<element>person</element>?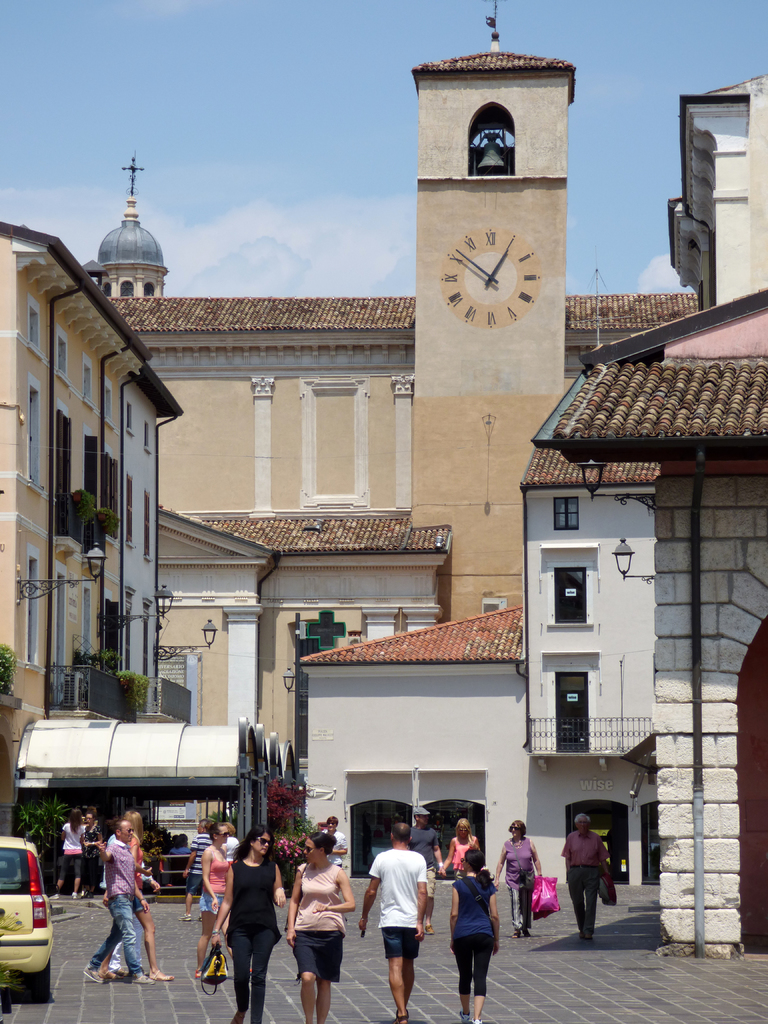
x1=440 y1=809 x2=482 y2=868
